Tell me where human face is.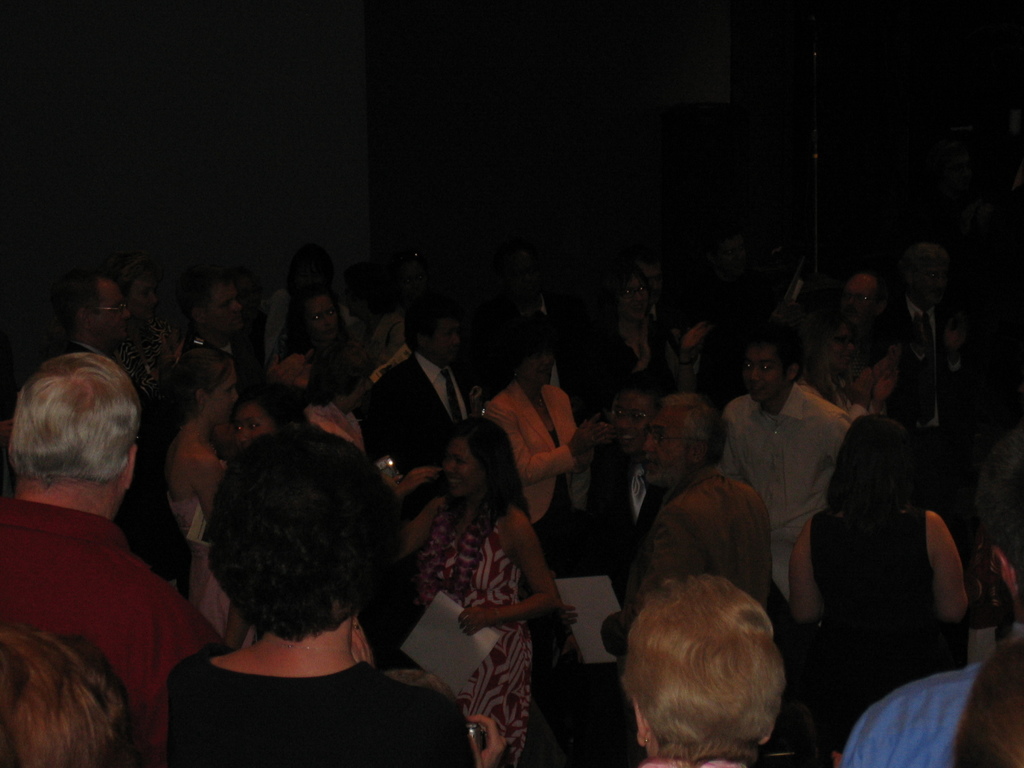
human face is at box(519, 339, 555, 381).
